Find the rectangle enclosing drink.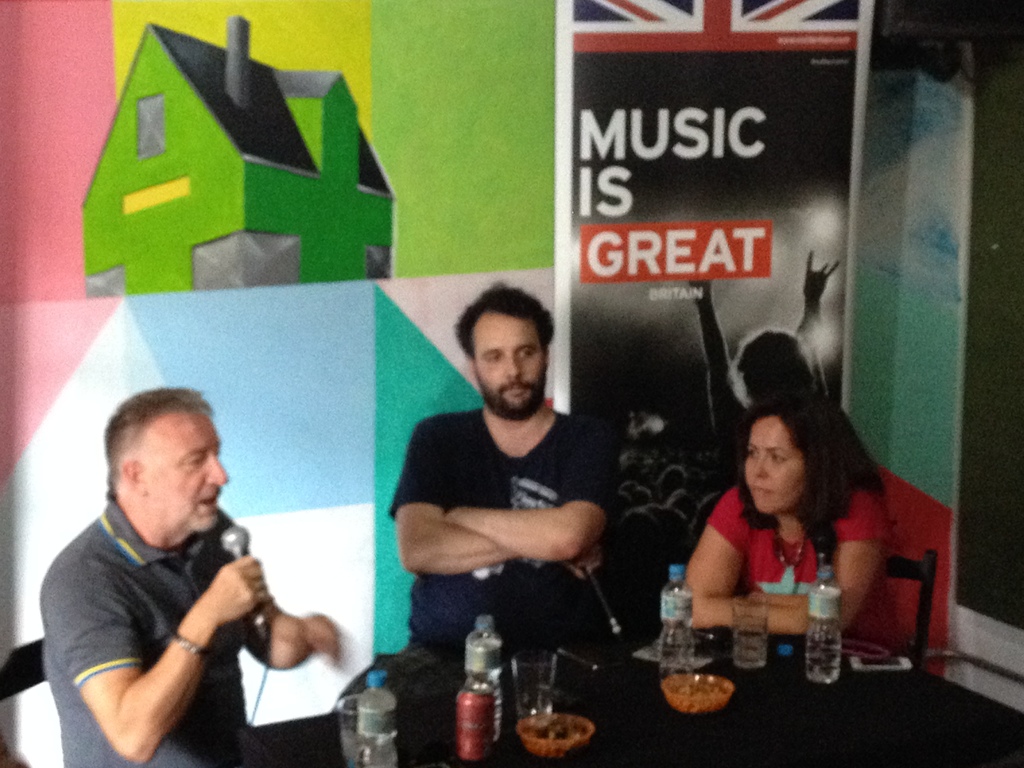
box=[657, 564, 694, 675].
